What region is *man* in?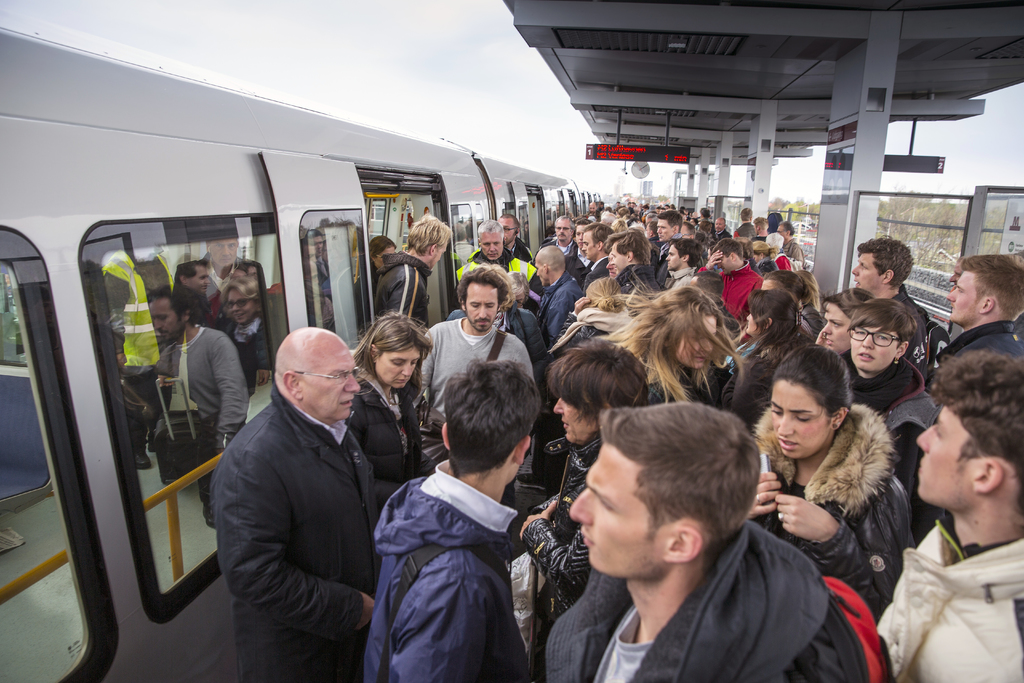
region(198, 290, 419, 675).
